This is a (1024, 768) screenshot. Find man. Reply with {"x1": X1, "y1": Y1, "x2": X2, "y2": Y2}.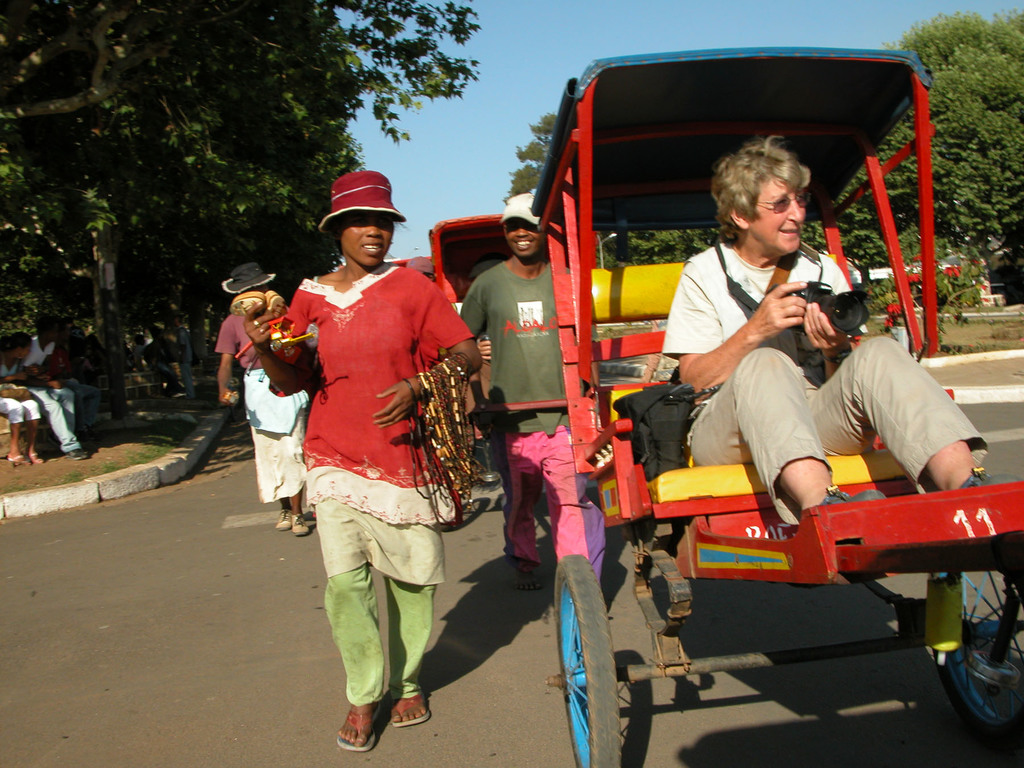
{"x1": 22, "y1": 318, "x2": 87, "y2": 461}.
